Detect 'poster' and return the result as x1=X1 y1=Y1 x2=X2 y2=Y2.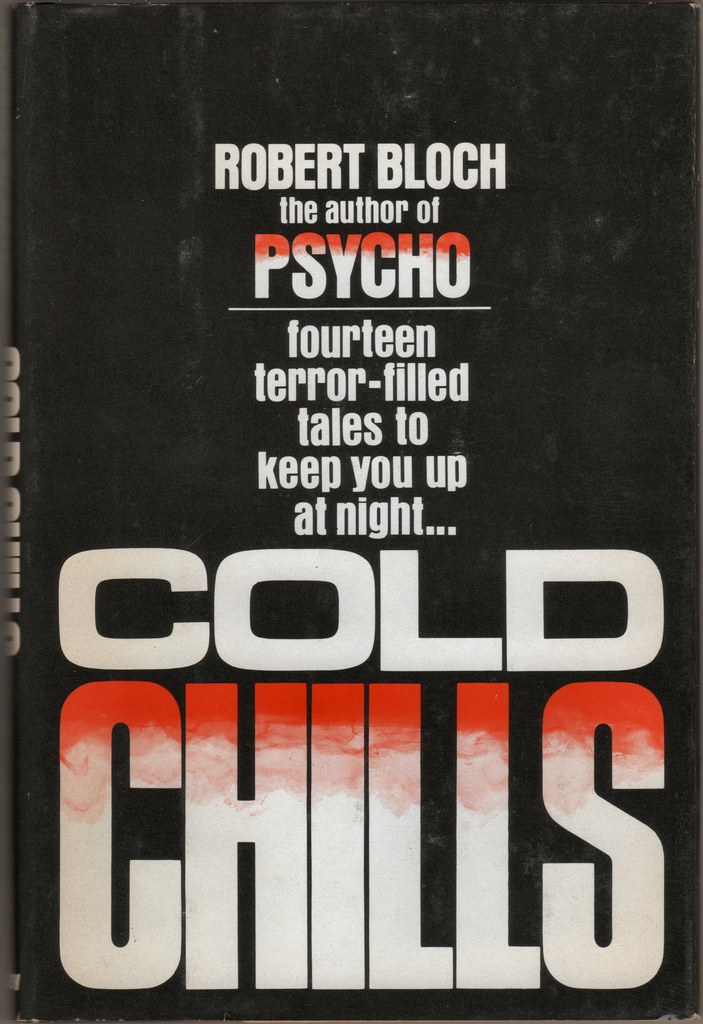
x1=2 y1=8 x2=702 y2=1023.
